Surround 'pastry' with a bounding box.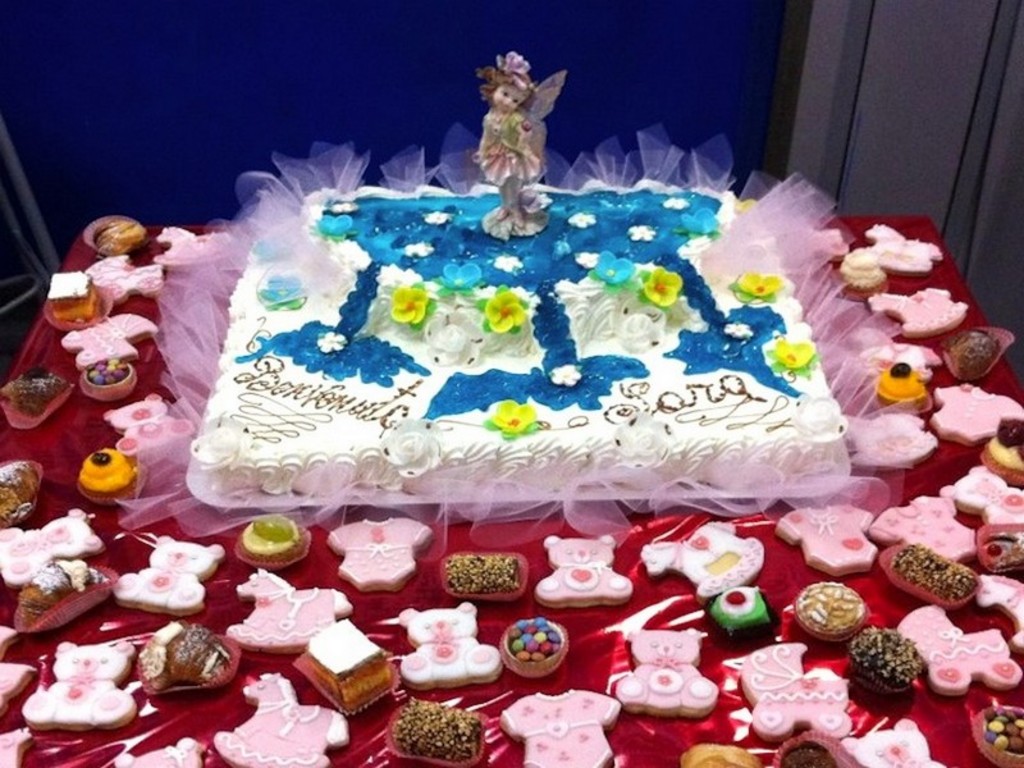
crop(879, 534, 988, 621).
